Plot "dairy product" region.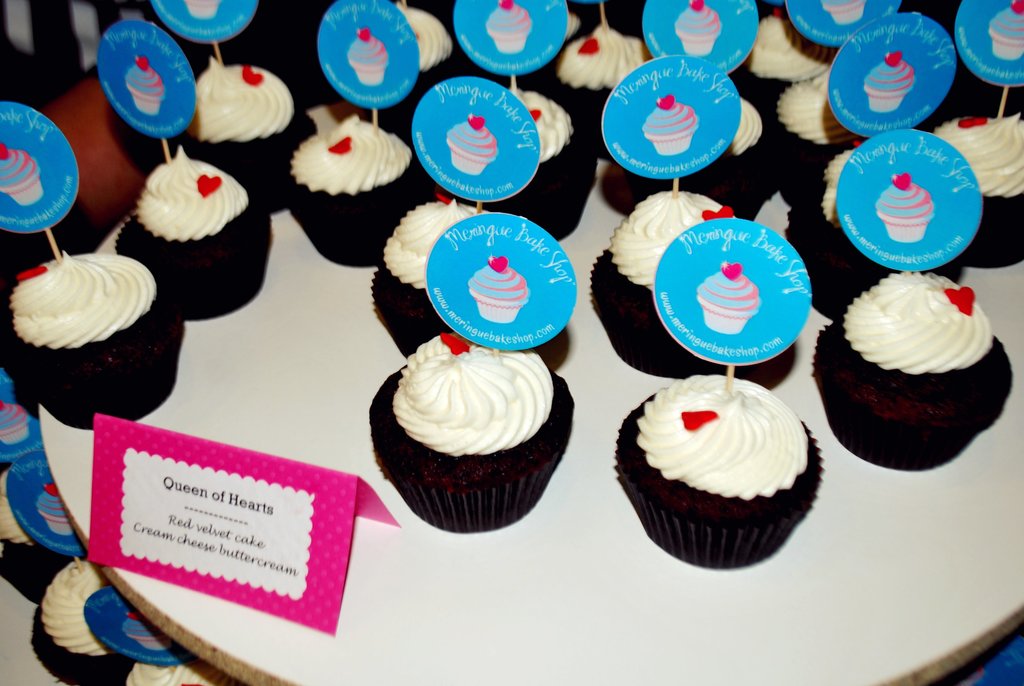
Plotted at (x1=346, y1=21, x2=378, y2=95).
